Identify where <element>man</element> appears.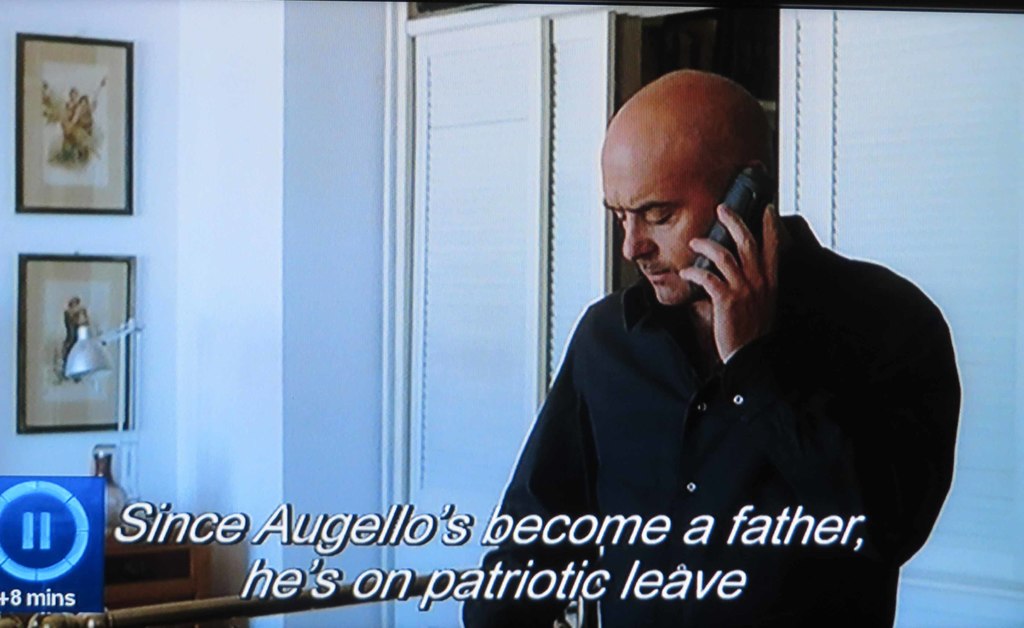
Appears at 468 84 934 605.
